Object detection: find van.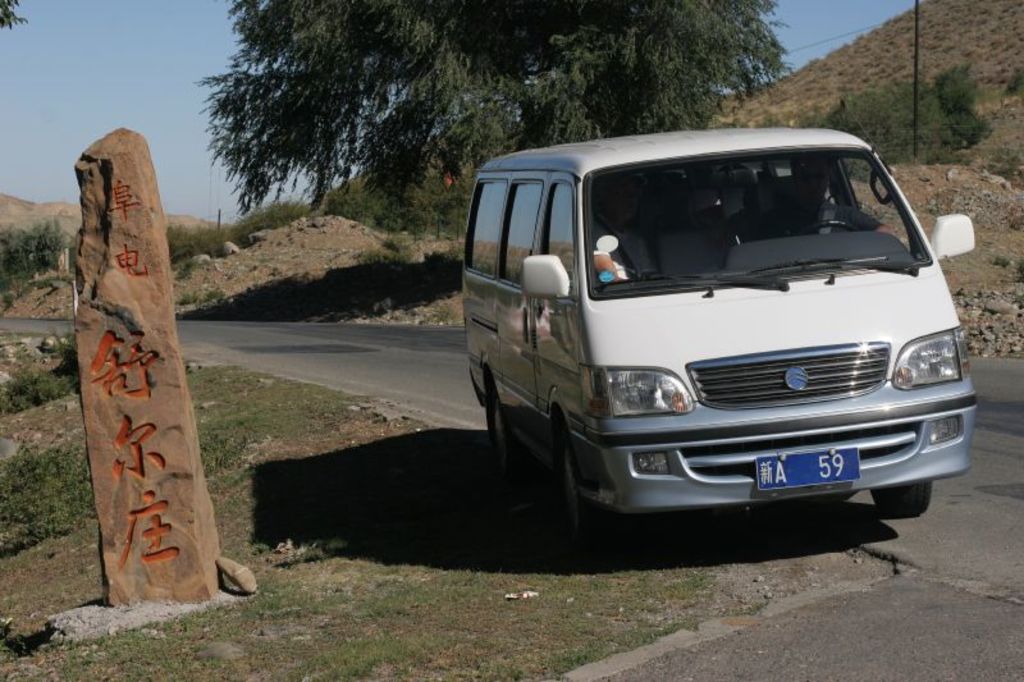
box=[468, 129, 977, 541].
